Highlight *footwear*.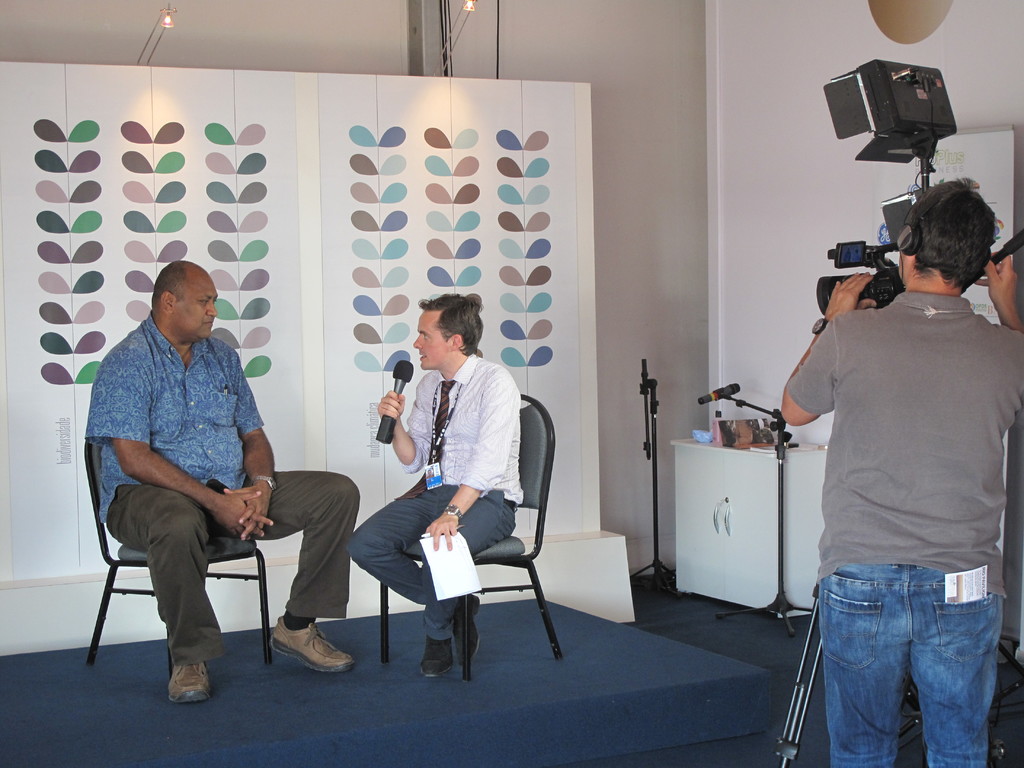
Highlighted region: x1=268, y1=620, x2=355, y2=675.
